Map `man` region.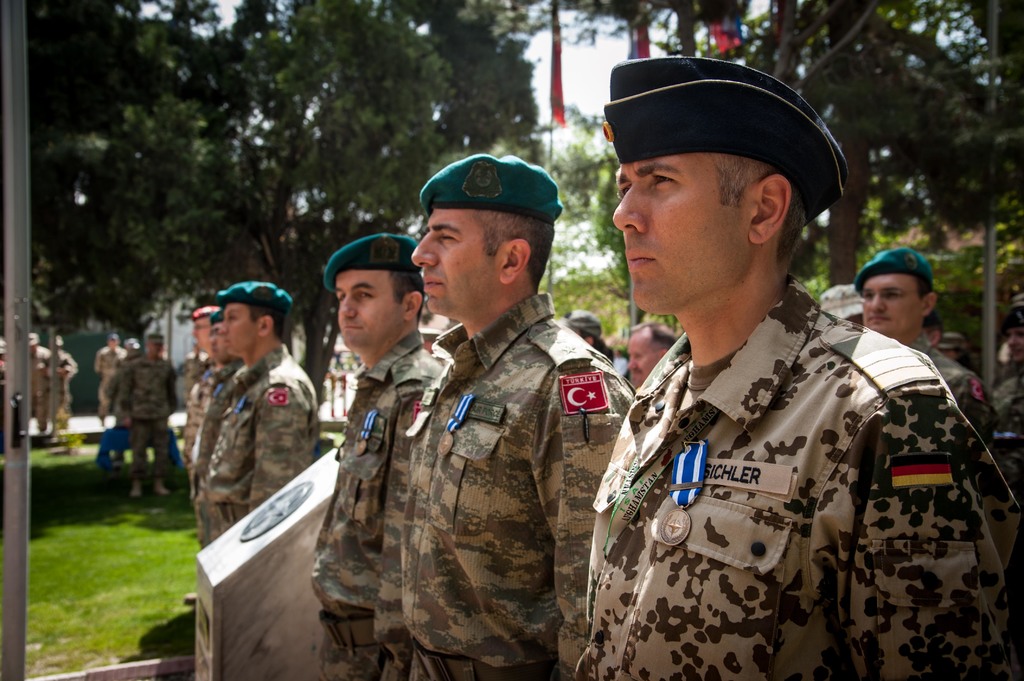
Mapped to [624,320,680,381].
